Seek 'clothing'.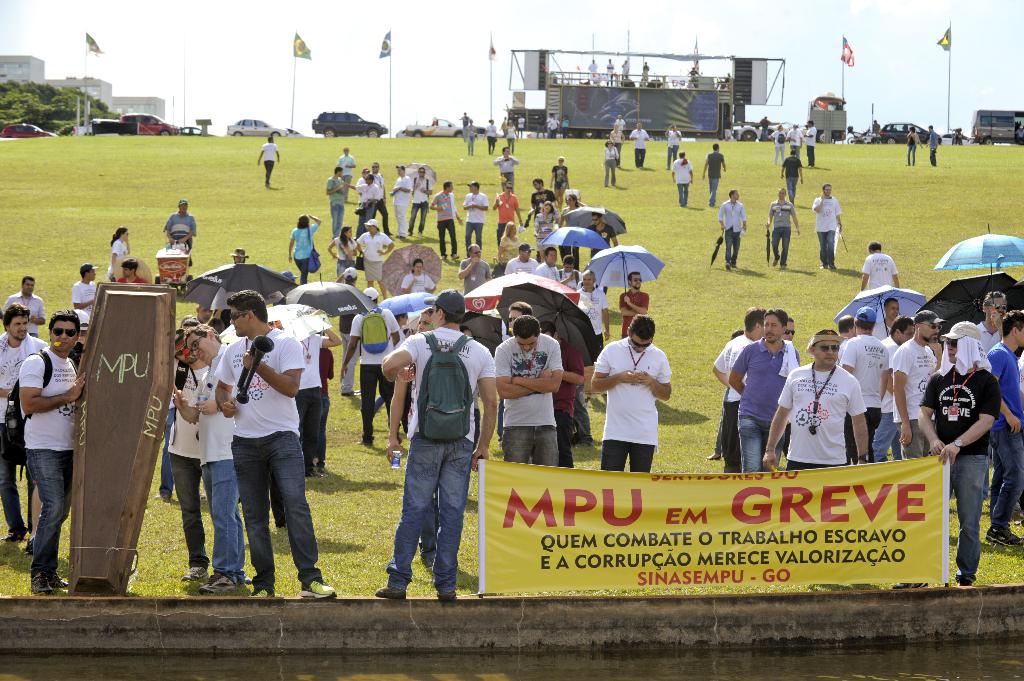
<box>770,198,794,271</box>.
